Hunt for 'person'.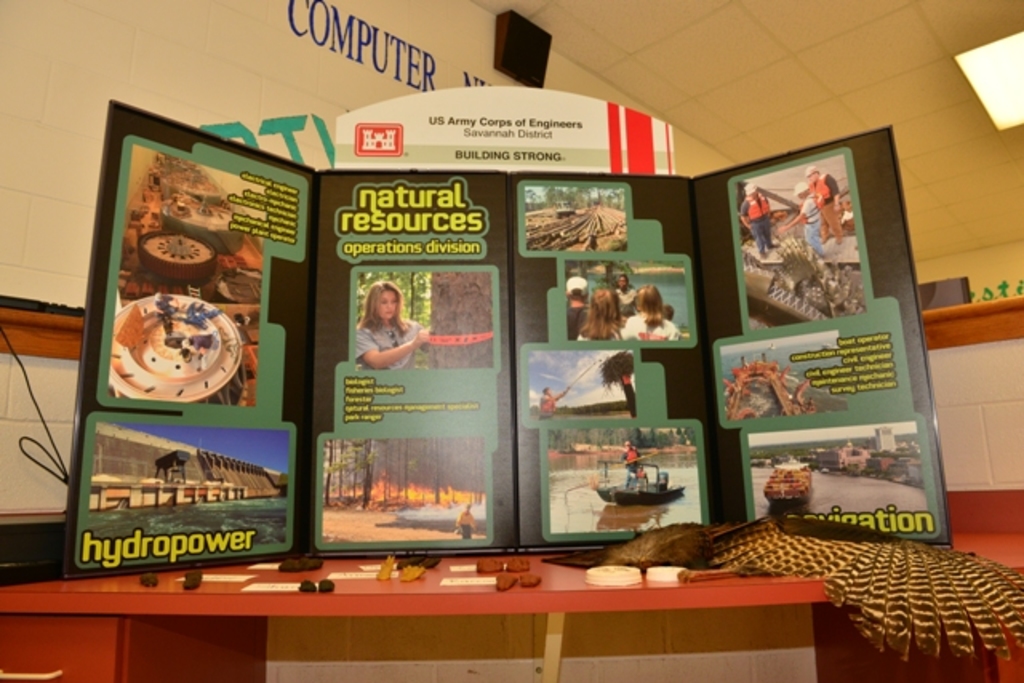
Hunted down at (left=738, top=171, right=781, bottom=261).
